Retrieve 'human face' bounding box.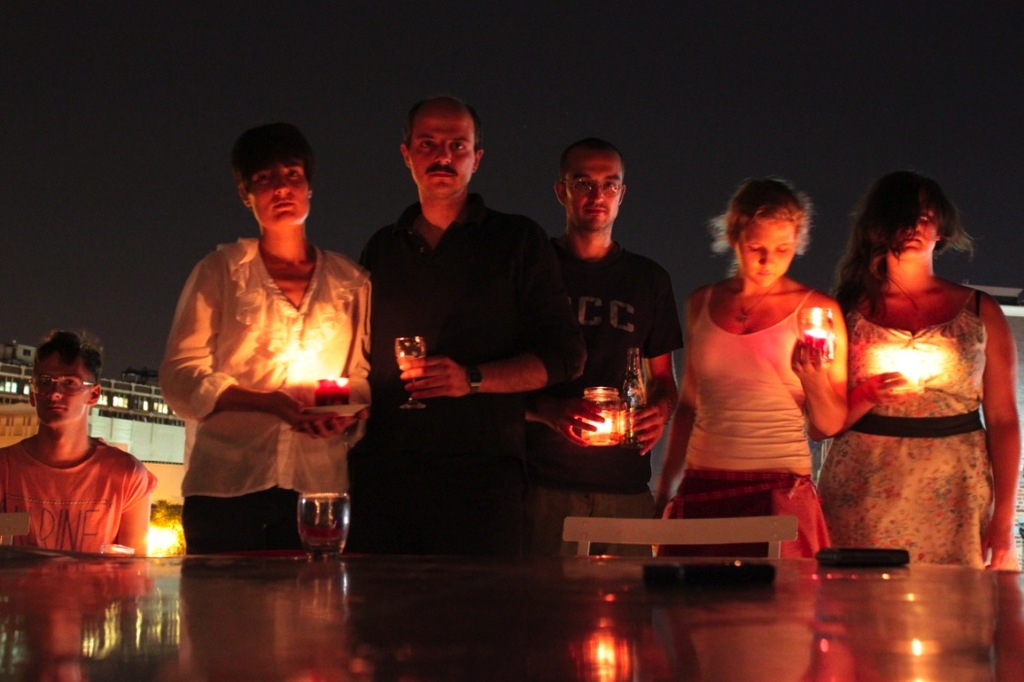
Bounding box: bbox=[409, 106, 474, 196].
